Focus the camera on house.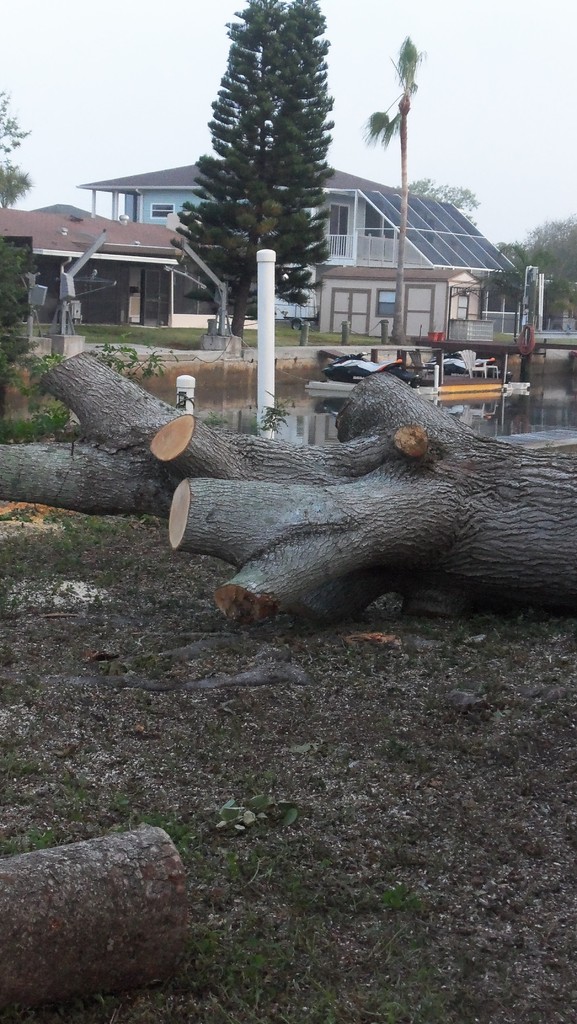
Focus region: {"x1": 0, "y1": 210, "x2": 230, "y2": 332}.
